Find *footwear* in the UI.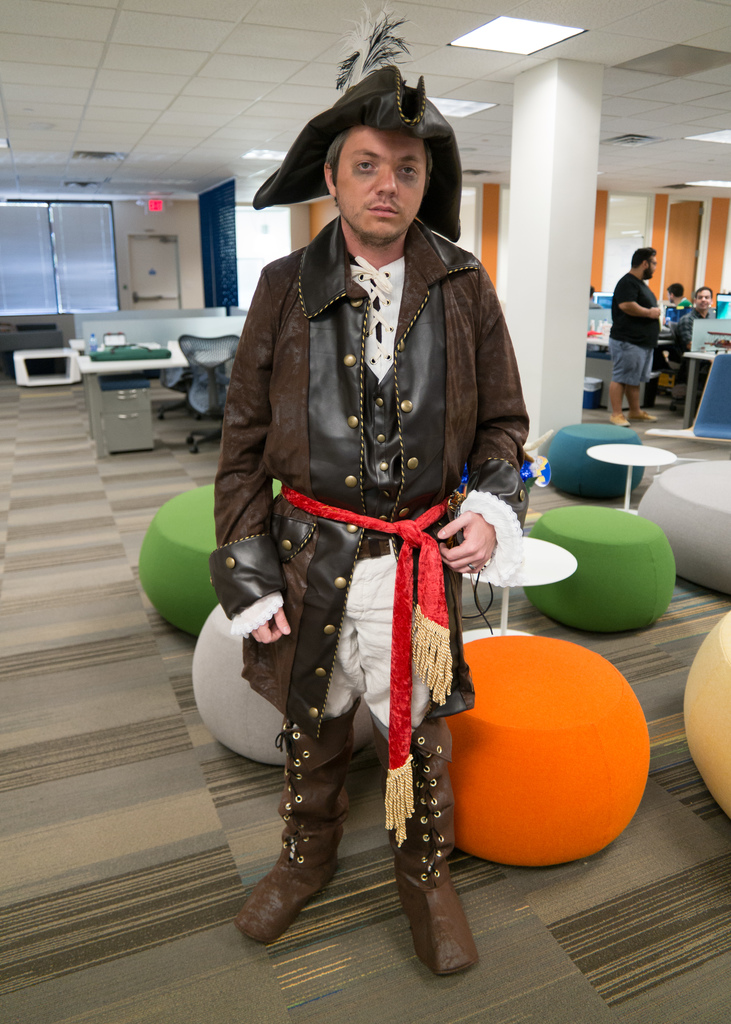
UI element at x1=627, y1=412, x2=657, y2=424.
